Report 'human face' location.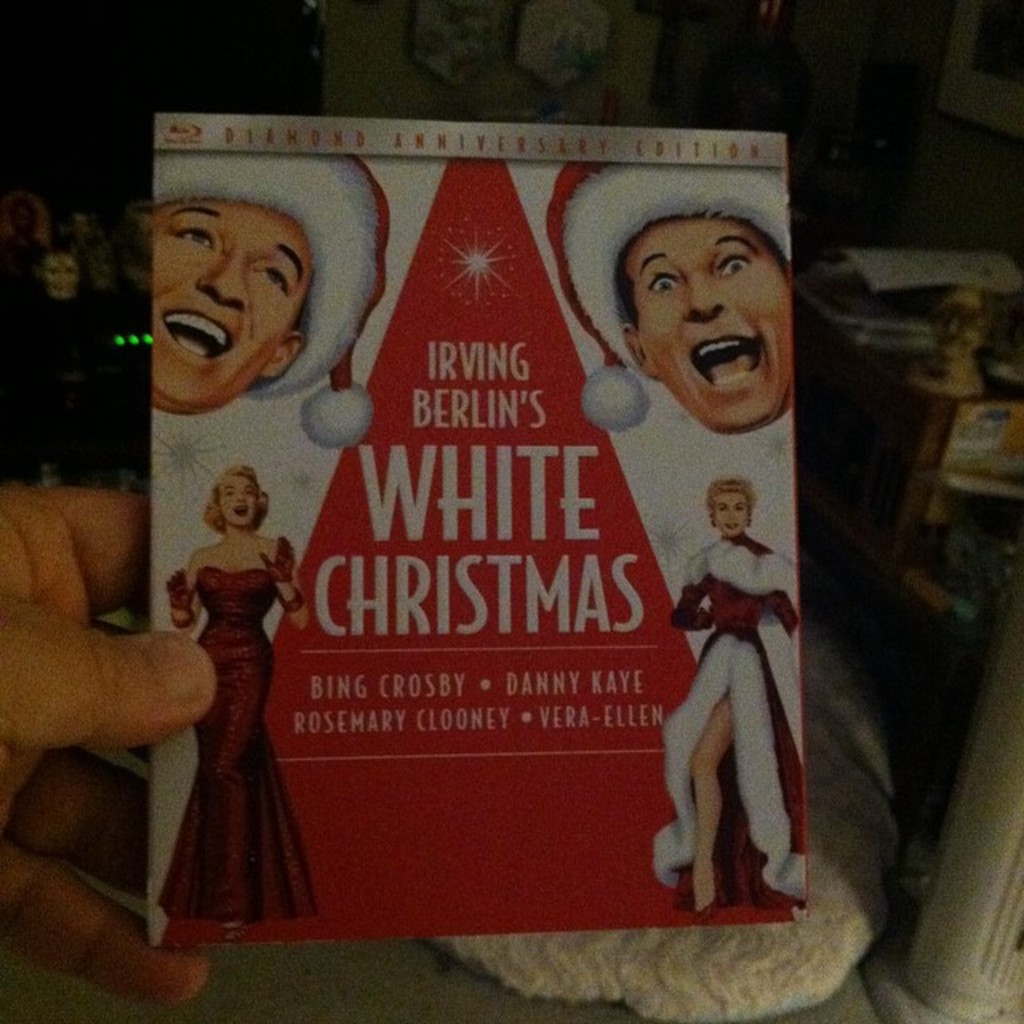
Report: x1=626 y1=216 x2=790 y2=432.
